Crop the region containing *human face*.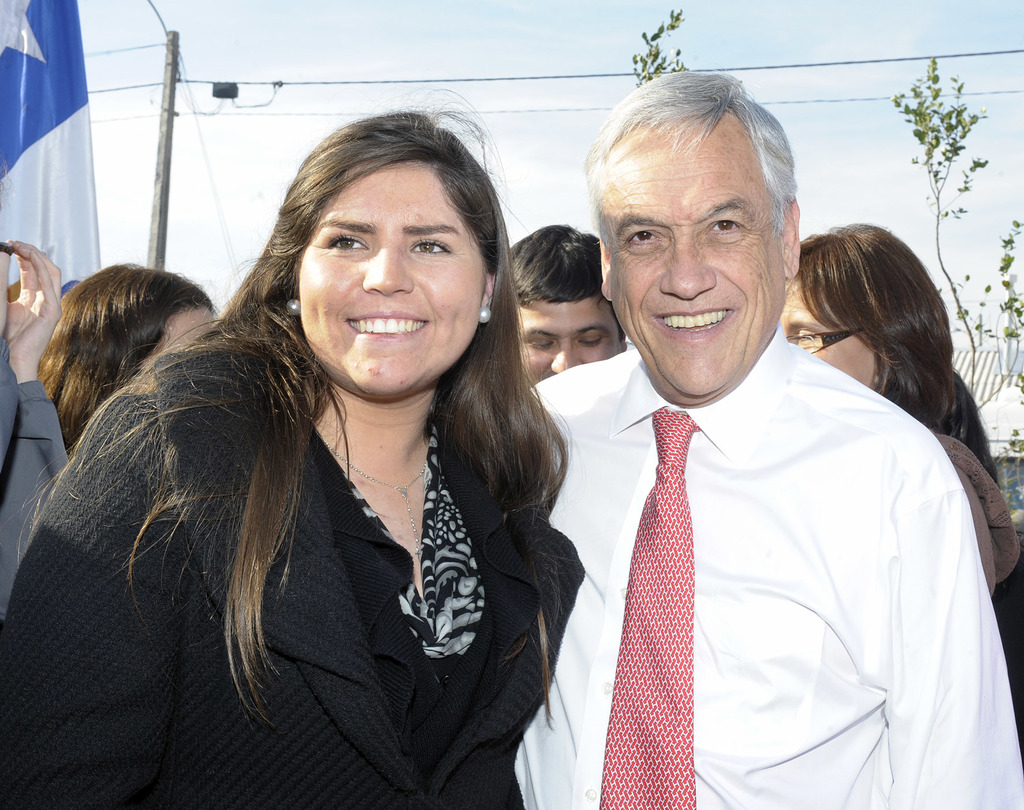
Crop region: detection(608, 145, 789, 393).
